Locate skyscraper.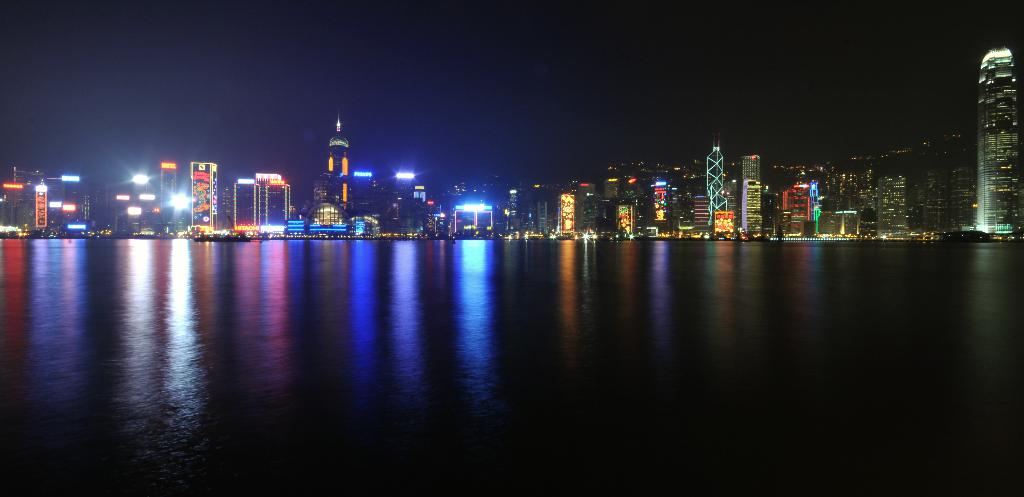
Bounding box: x1=3, y1=155, x2=63, y2=237.
